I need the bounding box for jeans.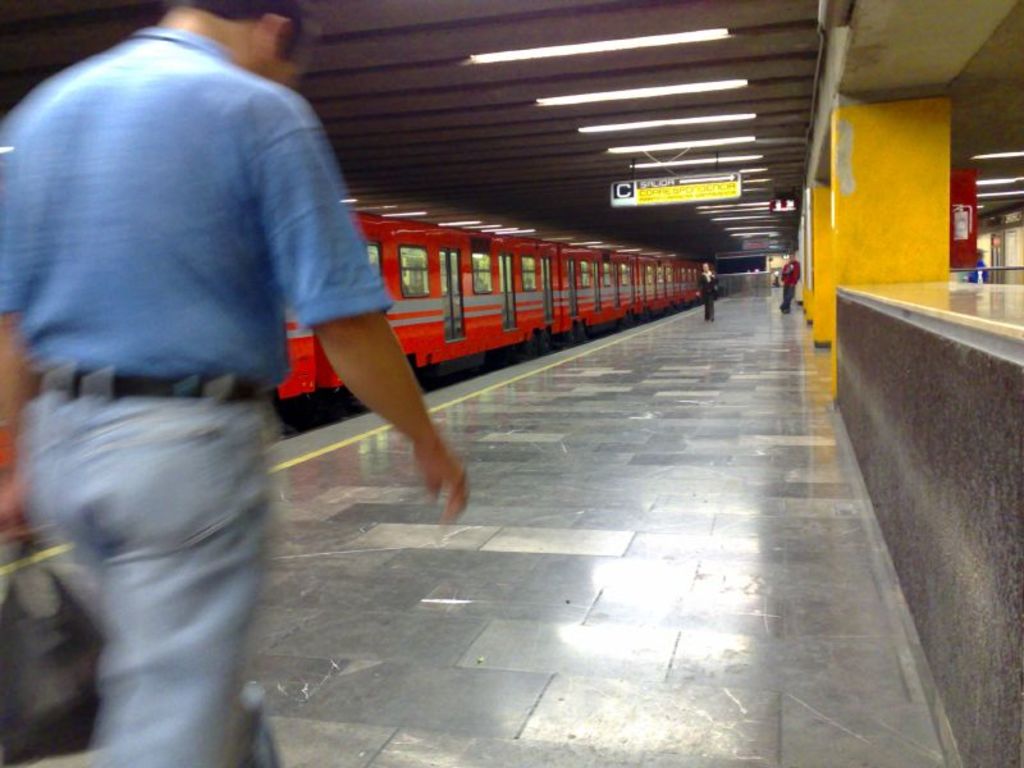
Here it is: detection(700, 287, 713, 324).
